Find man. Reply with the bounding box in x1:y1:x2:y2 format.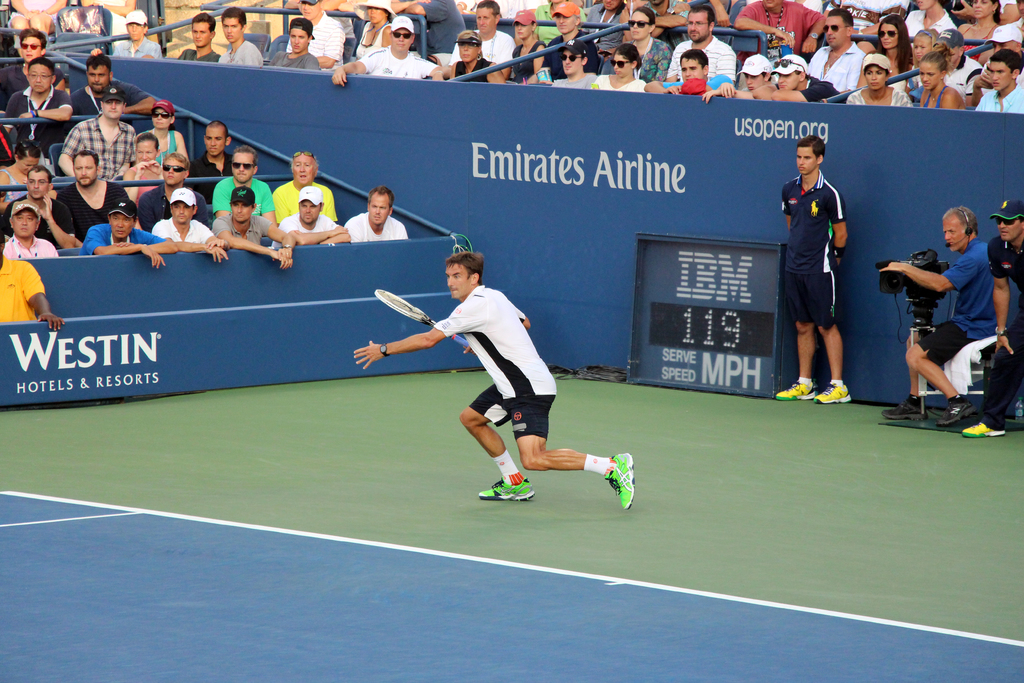
209:142:280:227.
